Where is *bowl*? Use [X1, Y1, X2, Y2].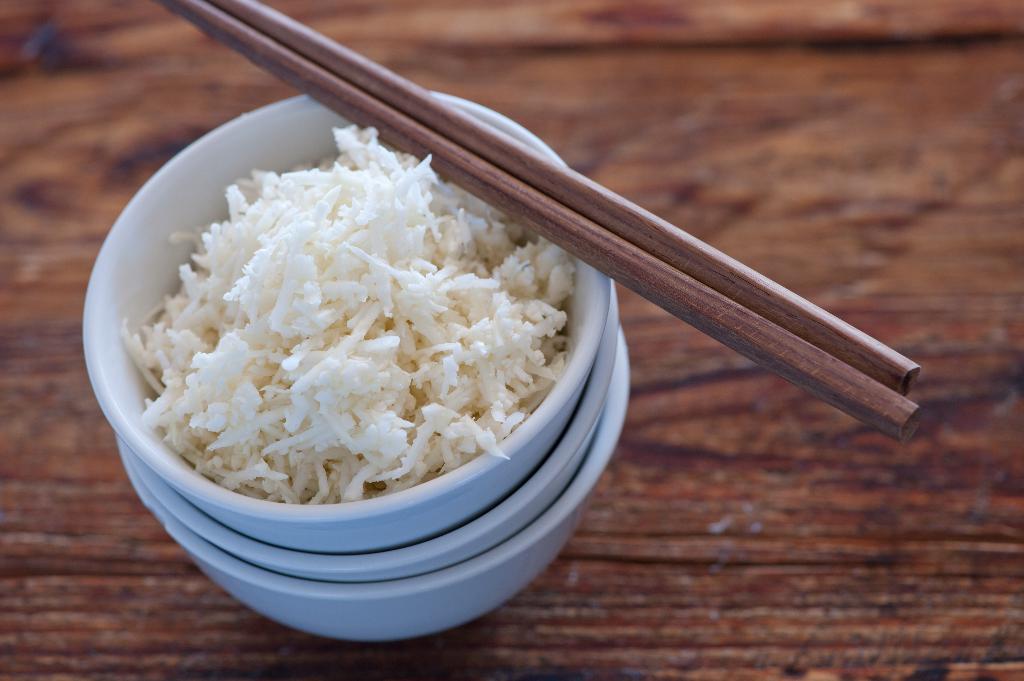
[118, 287, 618, 580].
